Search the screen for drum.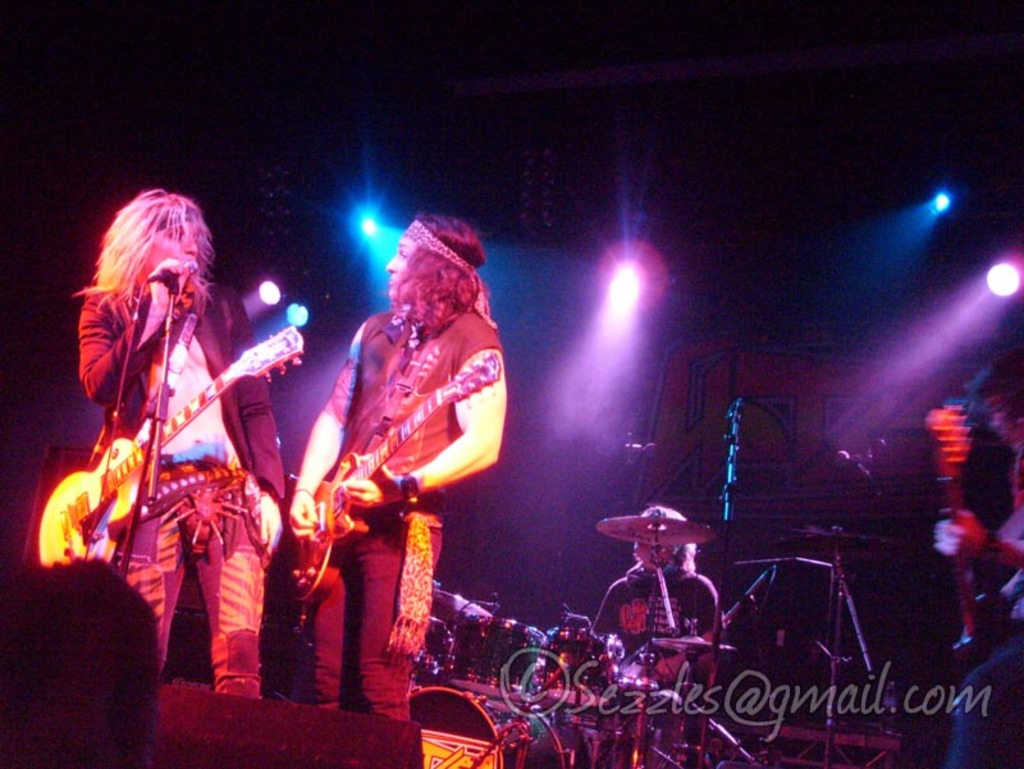
Found at [408, 686, 568, 768].
